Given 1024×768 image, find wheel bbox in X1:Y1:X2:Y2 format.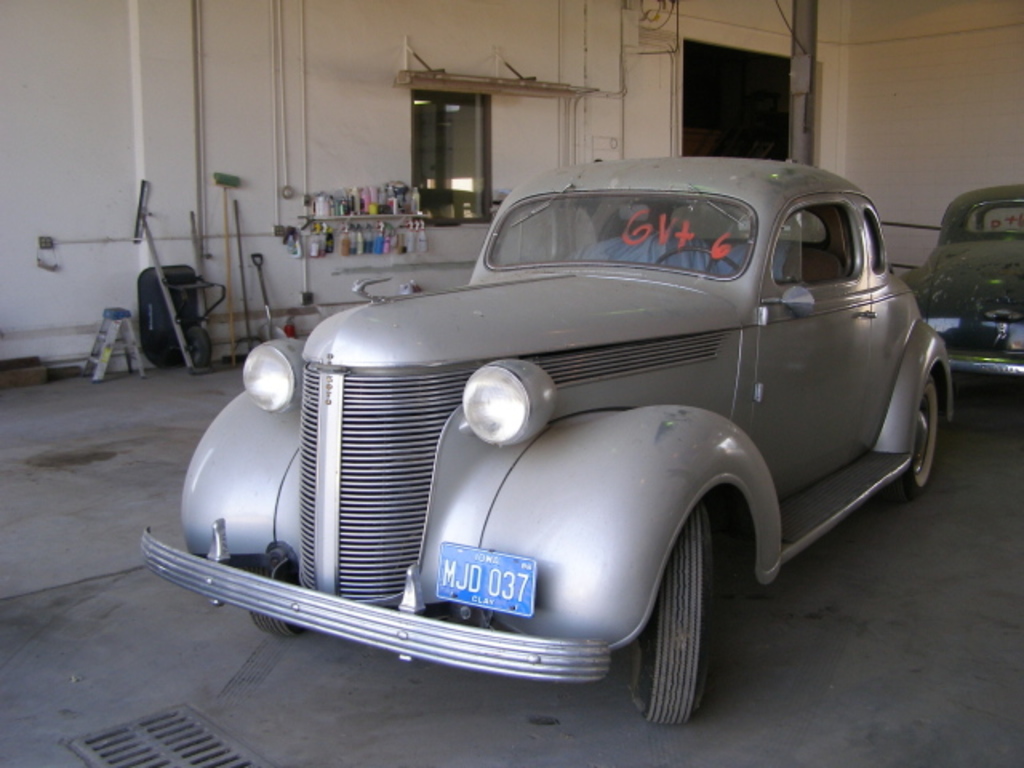
251:614:299:635.
